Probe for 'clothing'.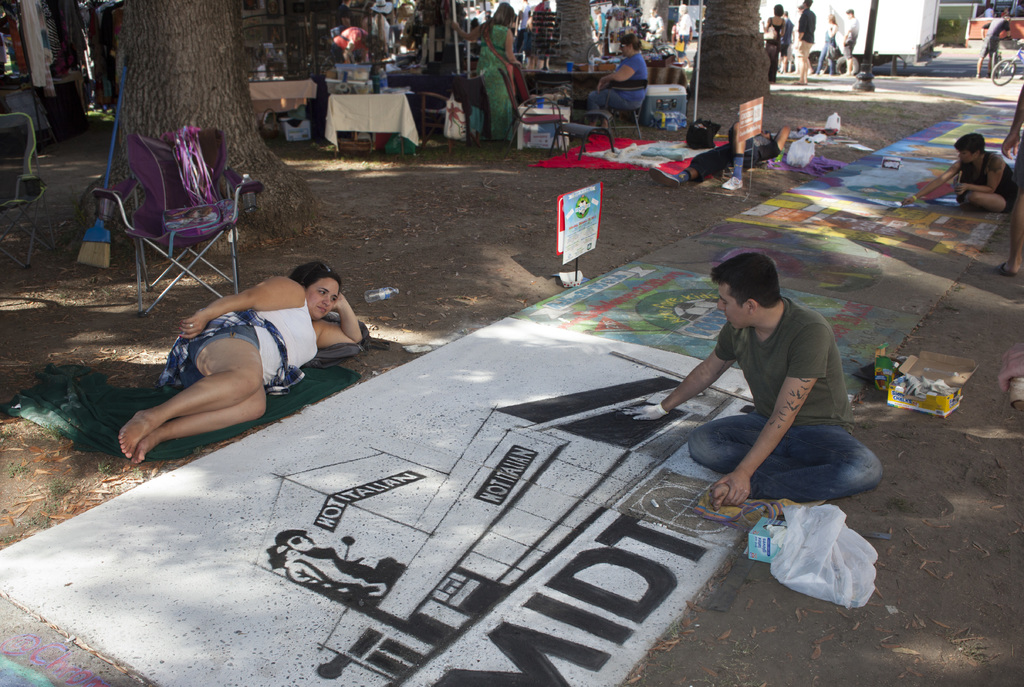
Probe result: locate(159, 295, 321, 393).
